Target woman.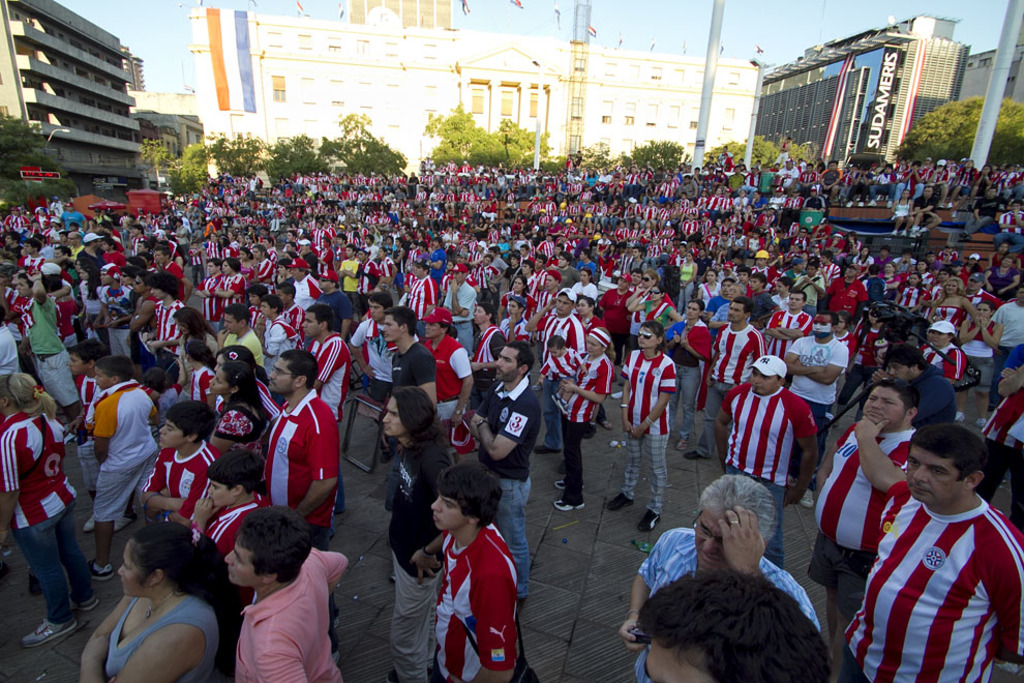
Target region: [882, 260, 901, 298].
